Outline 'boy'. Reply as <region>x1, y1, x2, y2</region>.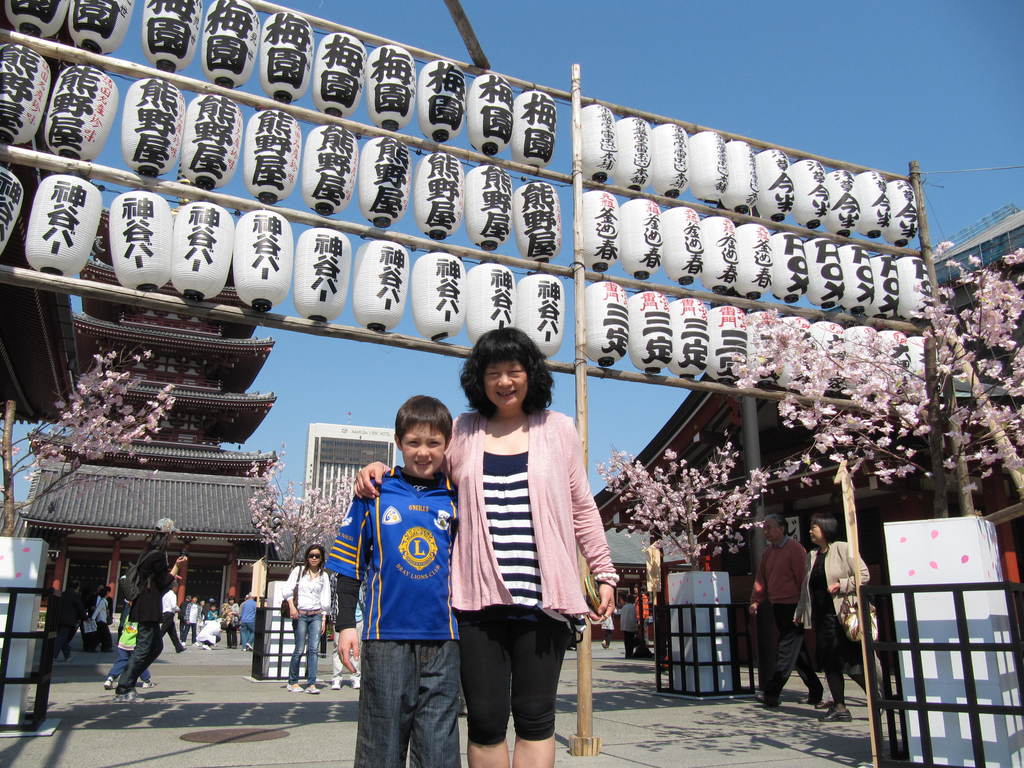
<region>100, 616, 154, 688</region>.
